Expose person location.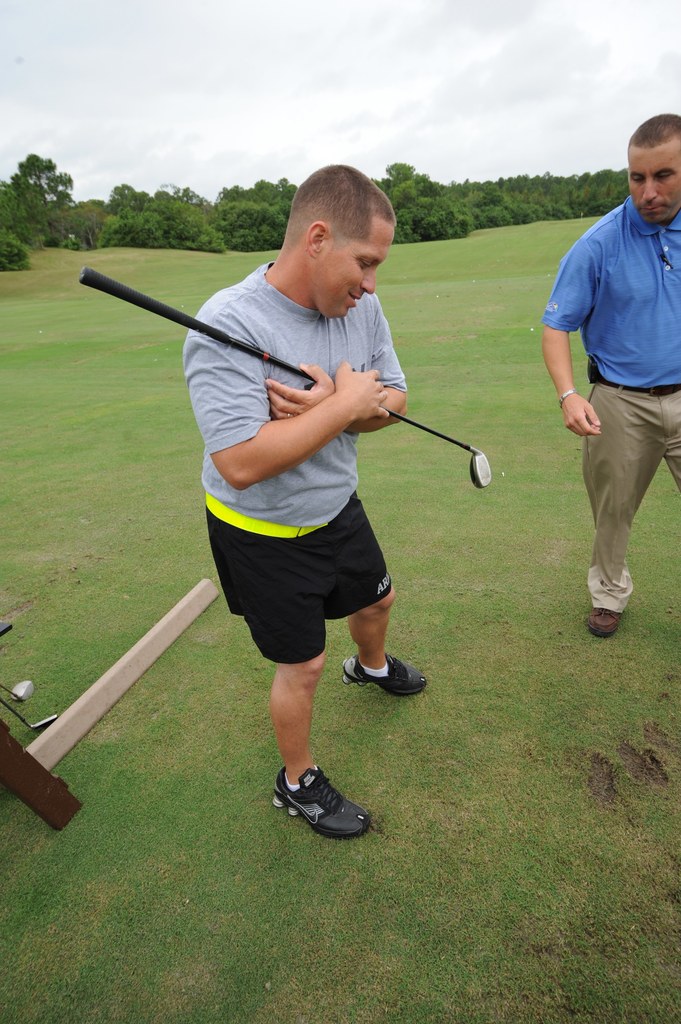
Exposed at x1=543, y1=110, x2=680, y2=638.
